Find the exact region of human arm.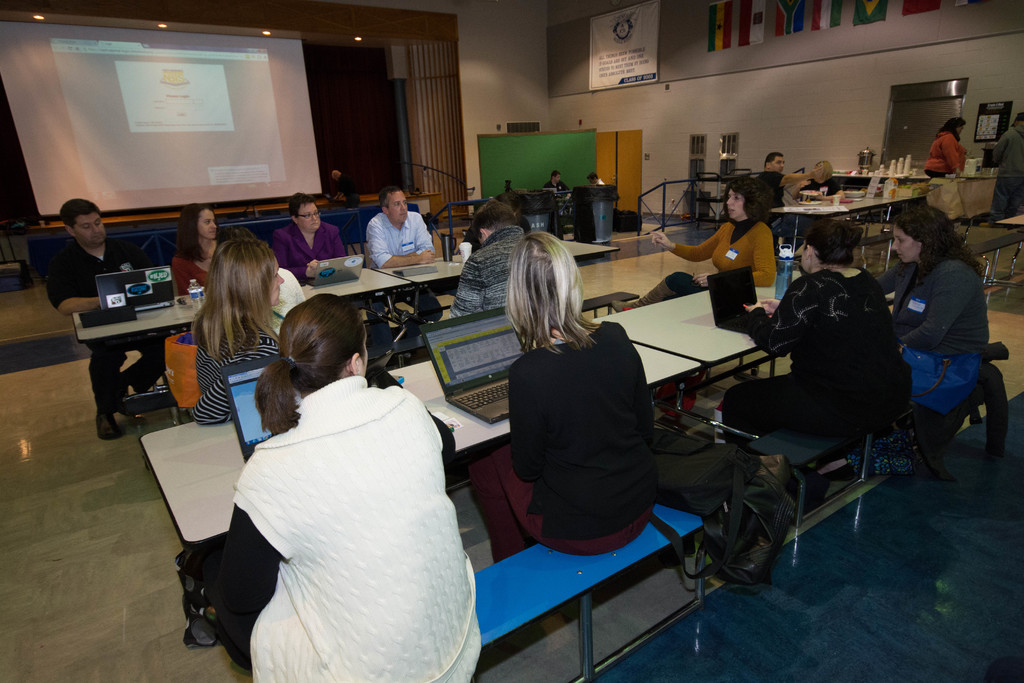
Exact region: [x1=870, y1=263, x2=901, y2=293].
